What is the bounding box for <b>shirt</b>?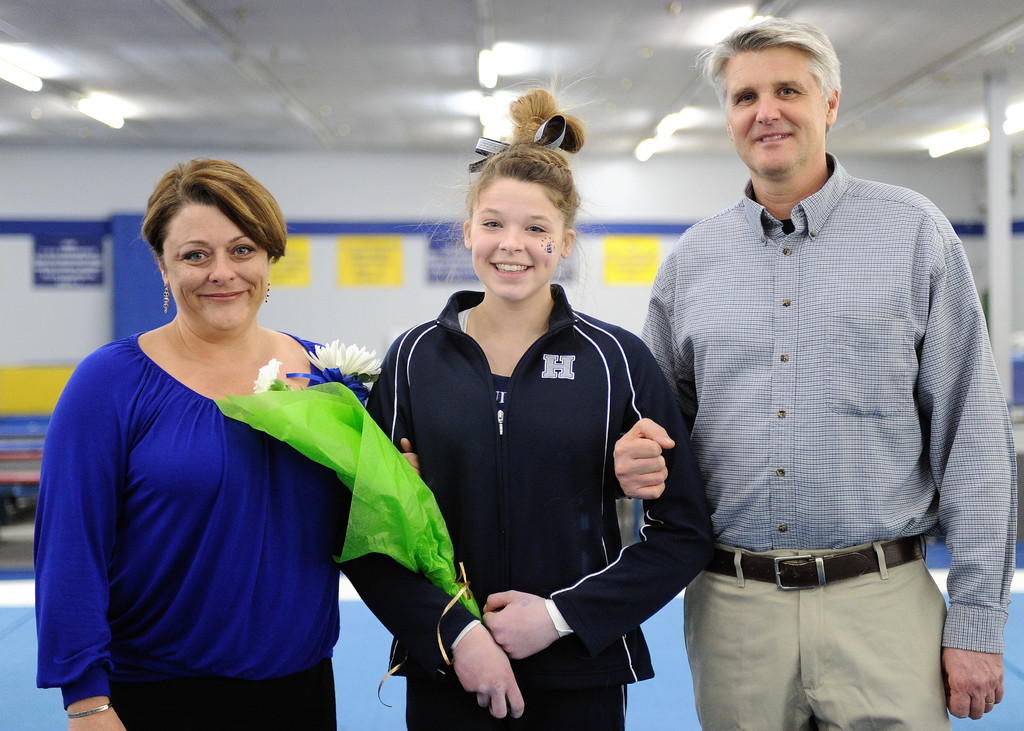
crop(648, 79, 1021, 666).
